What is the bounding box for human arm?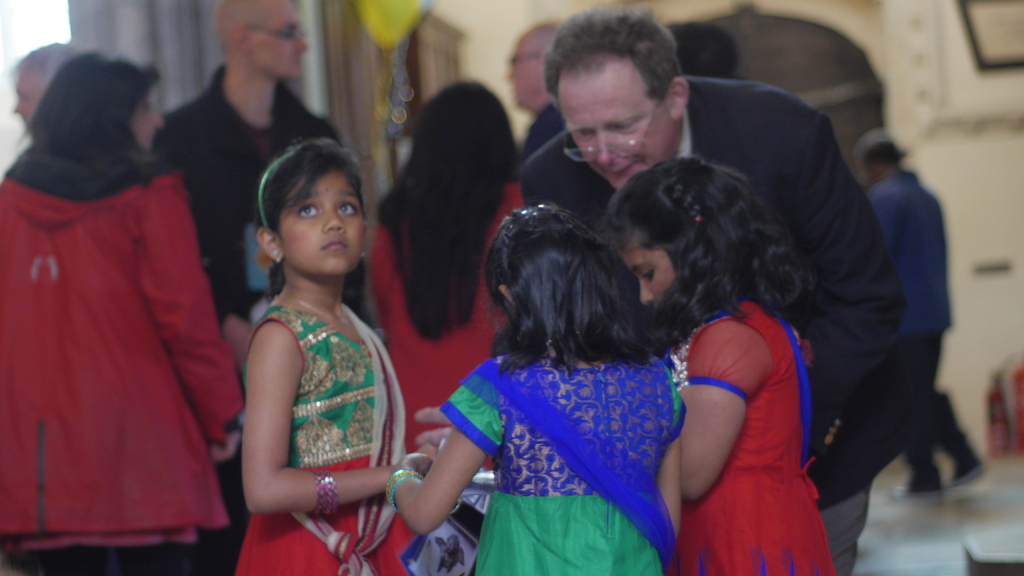
[374,384,495,548].
